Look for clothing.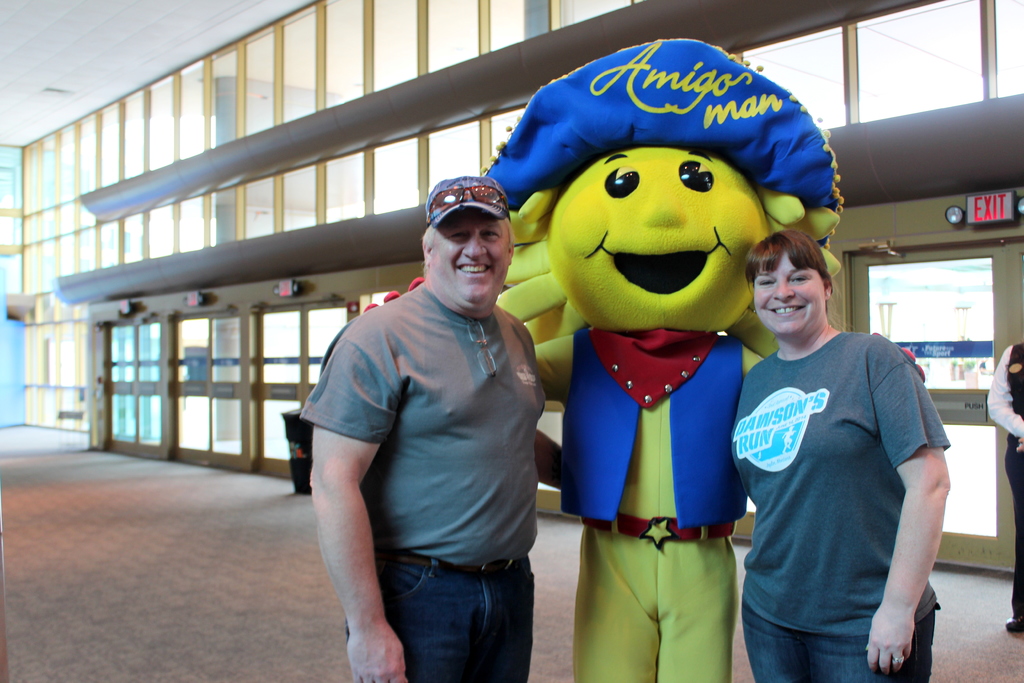
Found: region(736, 284, 943, 666).
